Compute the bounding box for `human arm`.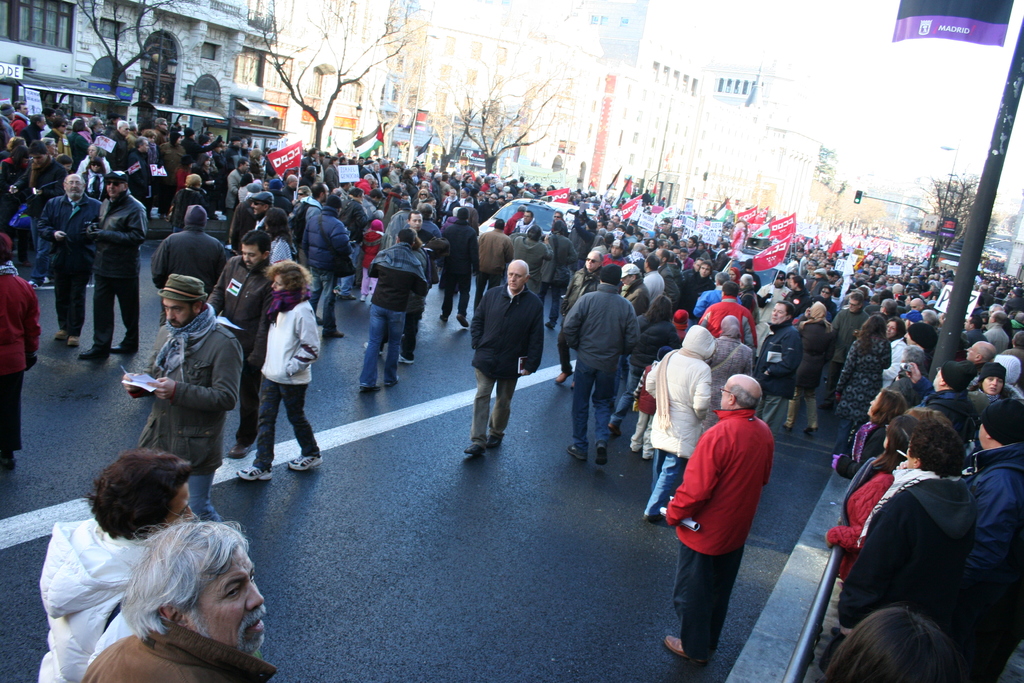
x1=414 y1=227 x2=434 y2=257.
